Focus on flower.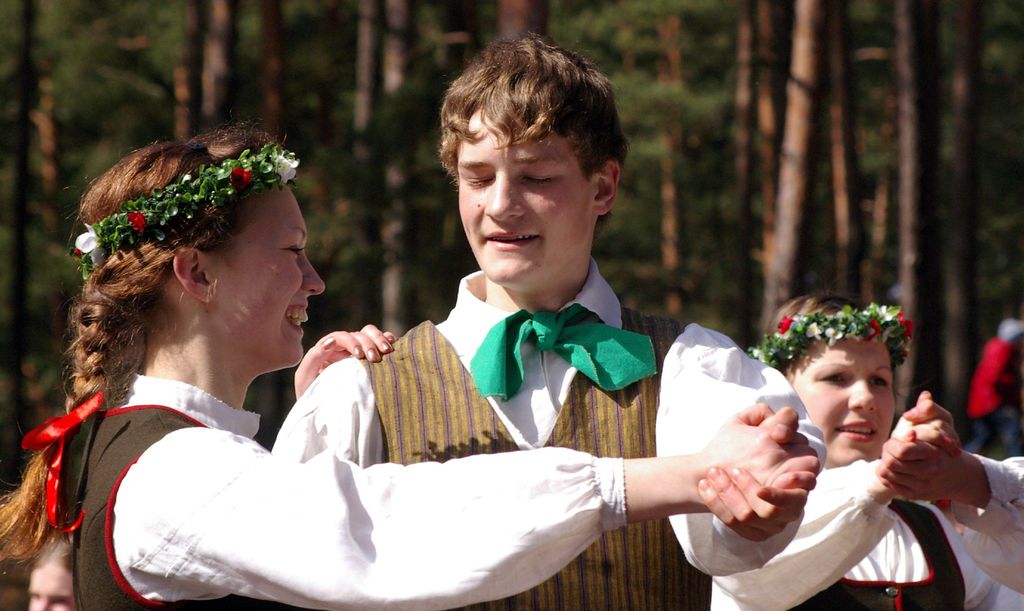
Focused at bbox=(231, 166, 253, 194).
